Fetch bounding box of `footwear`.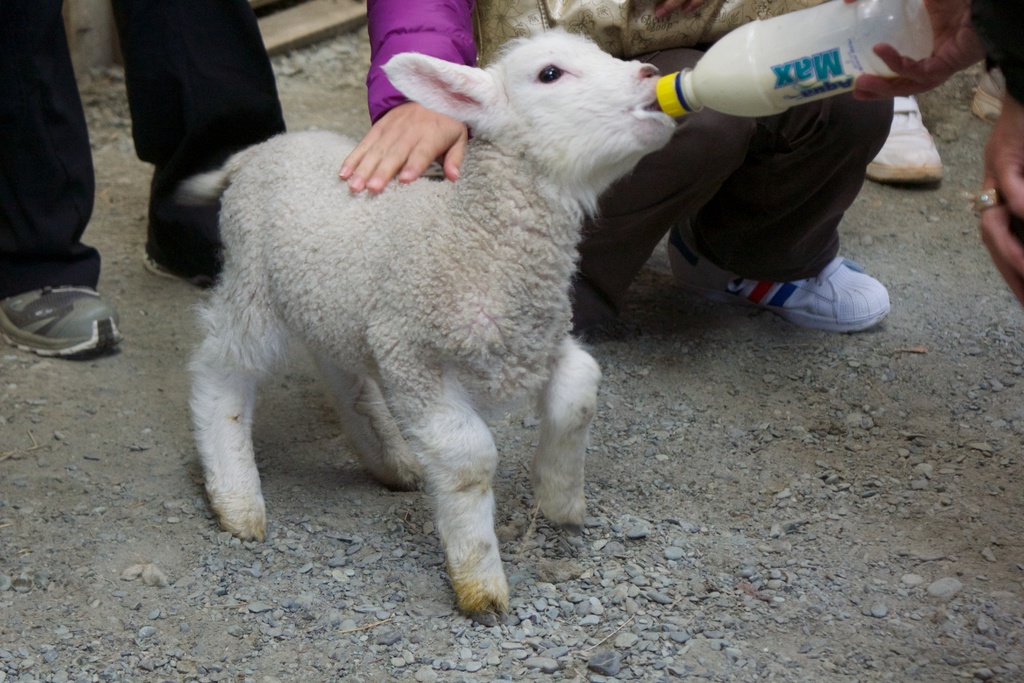
Bbox: (left=146, top=249, right=226, bottom=290).
